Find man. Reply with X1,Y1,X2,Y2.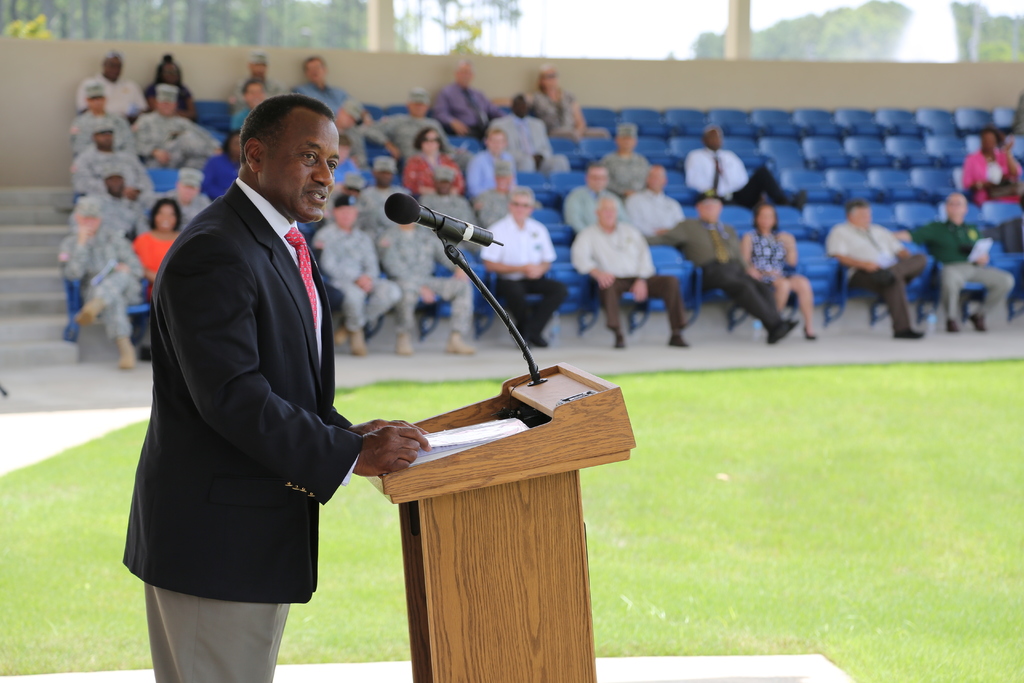
237,84,271,126.
